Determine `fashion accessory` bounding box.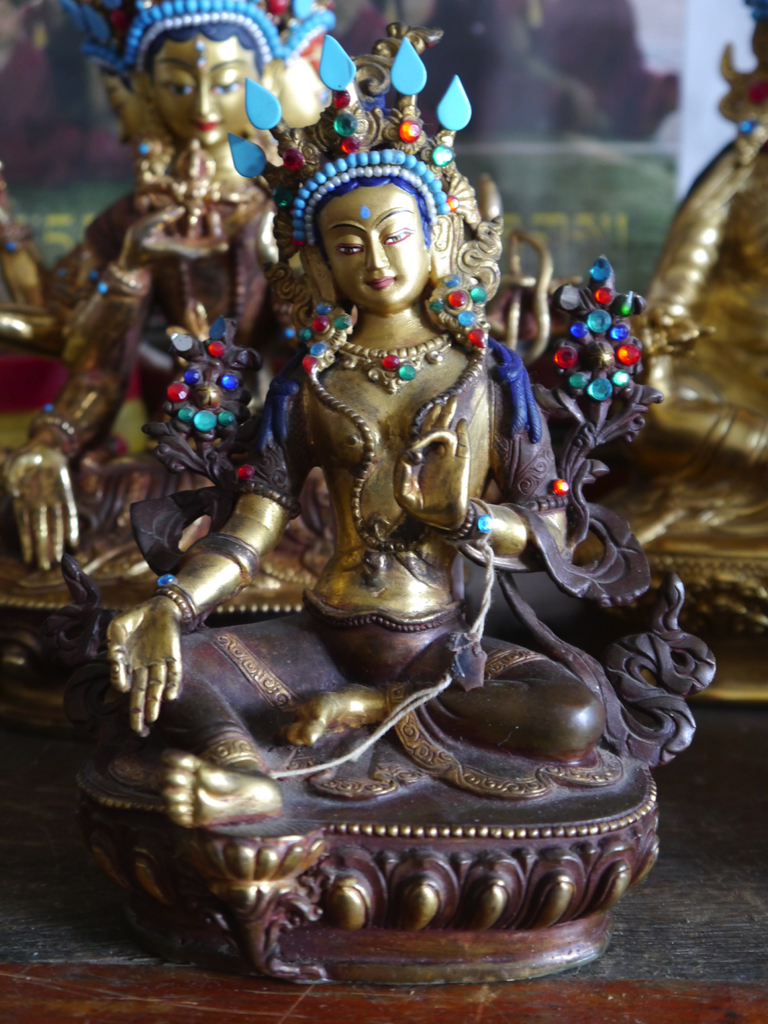
Determined: box=[238, 464, 300, 511].
